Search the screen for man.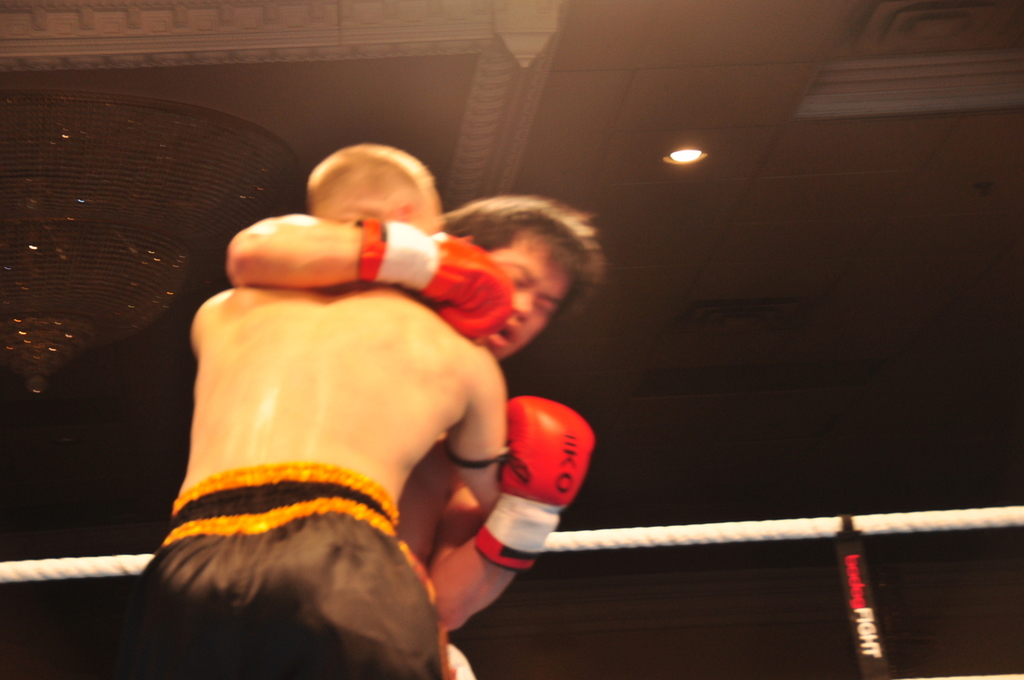
Found at bbox=[130, 141, 507, 679].
